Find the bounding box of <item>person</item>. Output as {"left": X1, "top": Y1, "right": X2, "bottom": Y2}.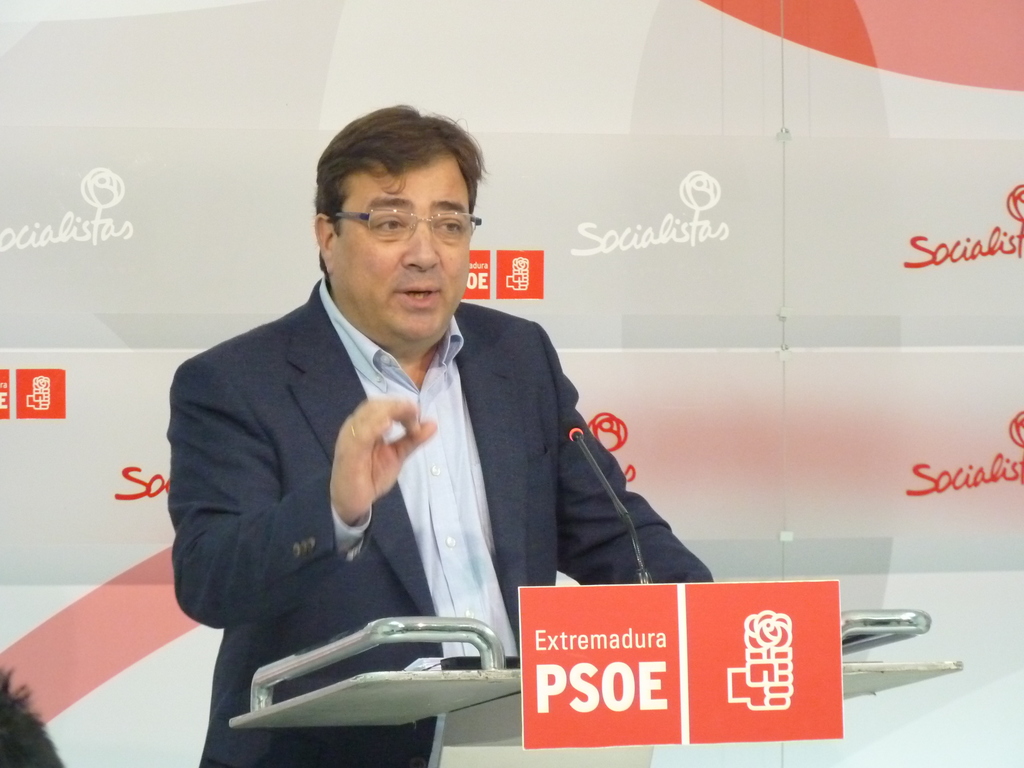
{"left": 0, "top": 669, "right": 63, "bottom": 767}.
